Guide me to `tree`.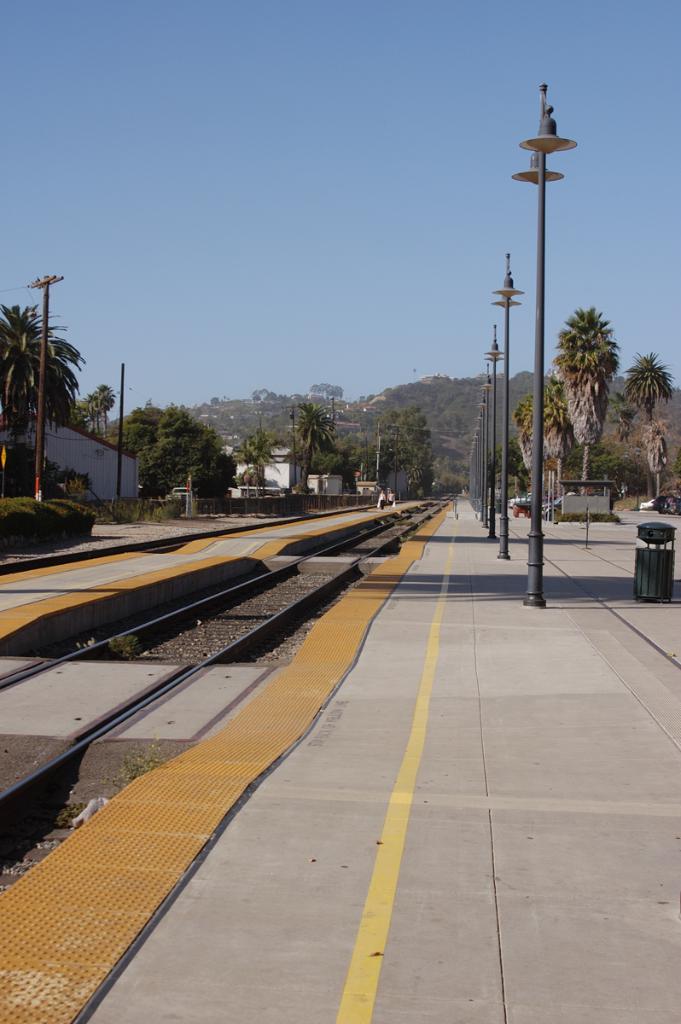
Guidance: BBox(379, 402, 434, 469).
